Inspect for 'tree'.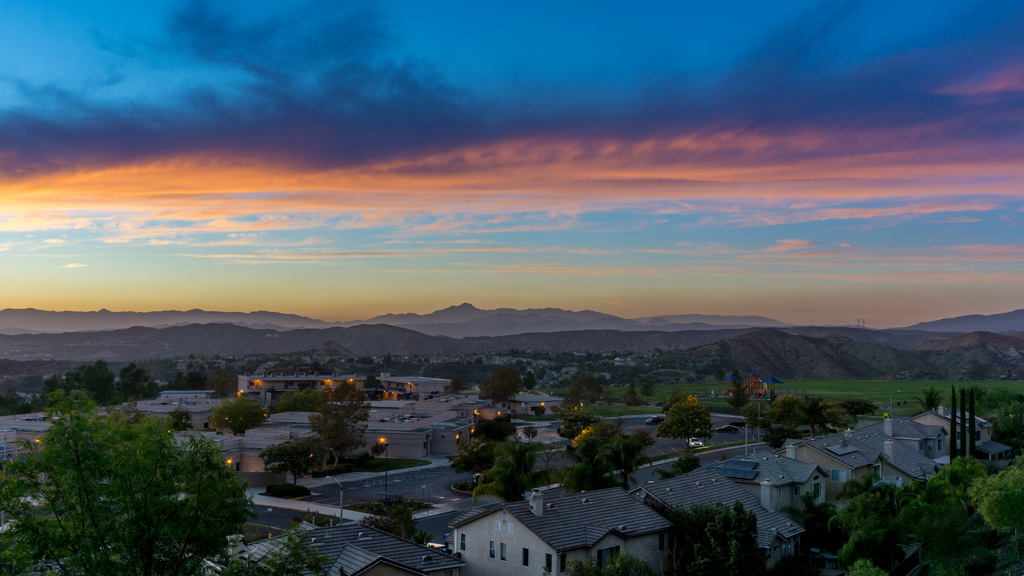
Inspection: (168,365,202,402).
